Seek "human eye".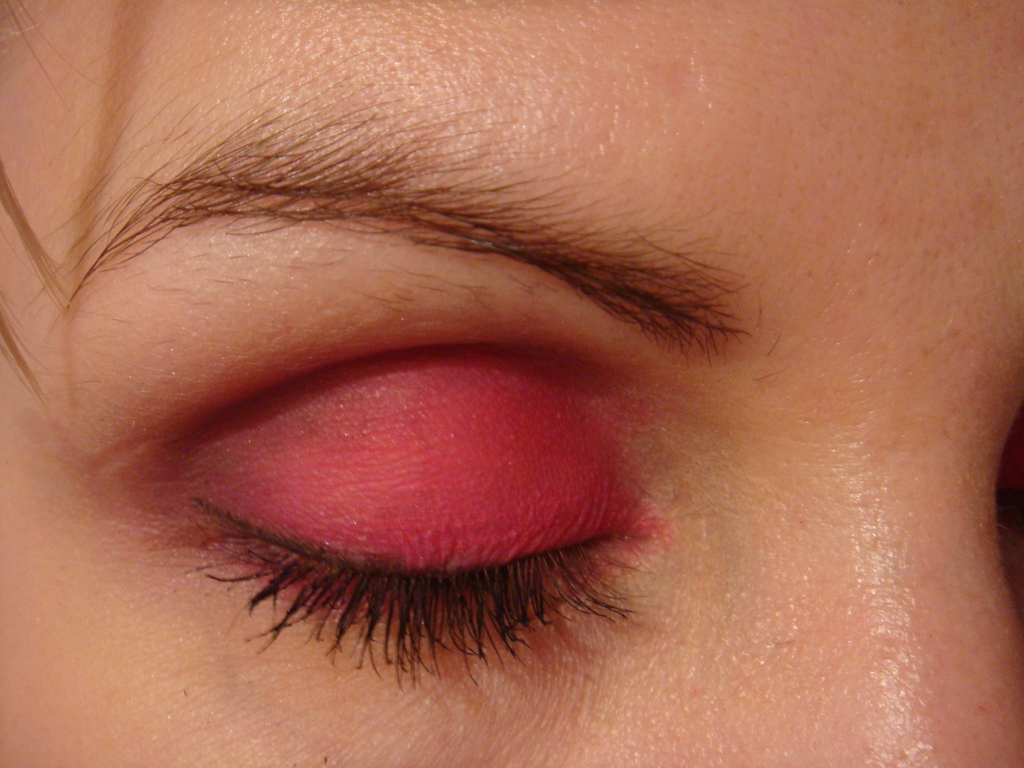
select_region(99, 297, 706, 696).
